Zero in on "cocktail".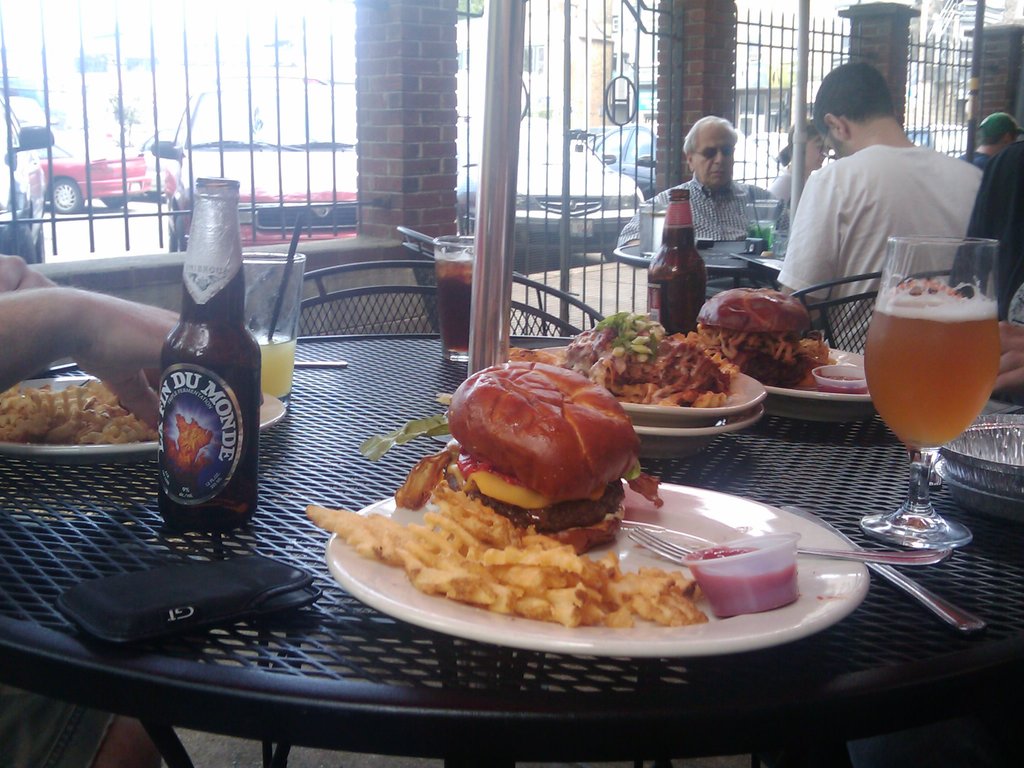
Zeroed in: select_region(859, 229, 1000, 552).
